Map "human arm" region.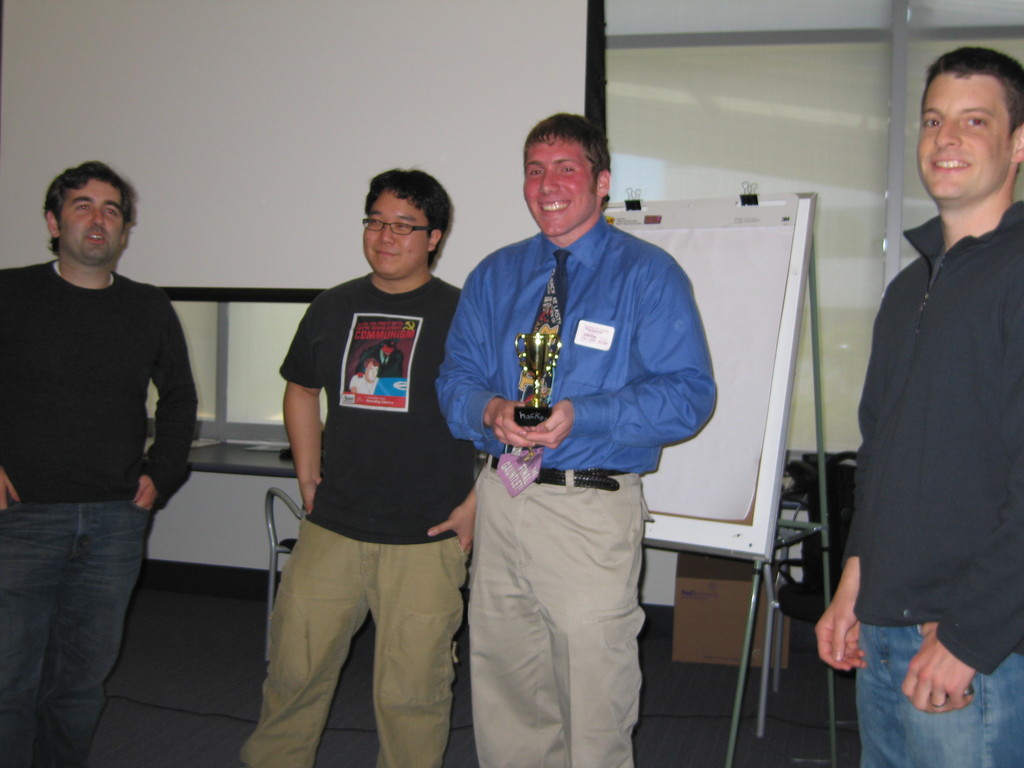
Mapped to 259,333,324,485.
